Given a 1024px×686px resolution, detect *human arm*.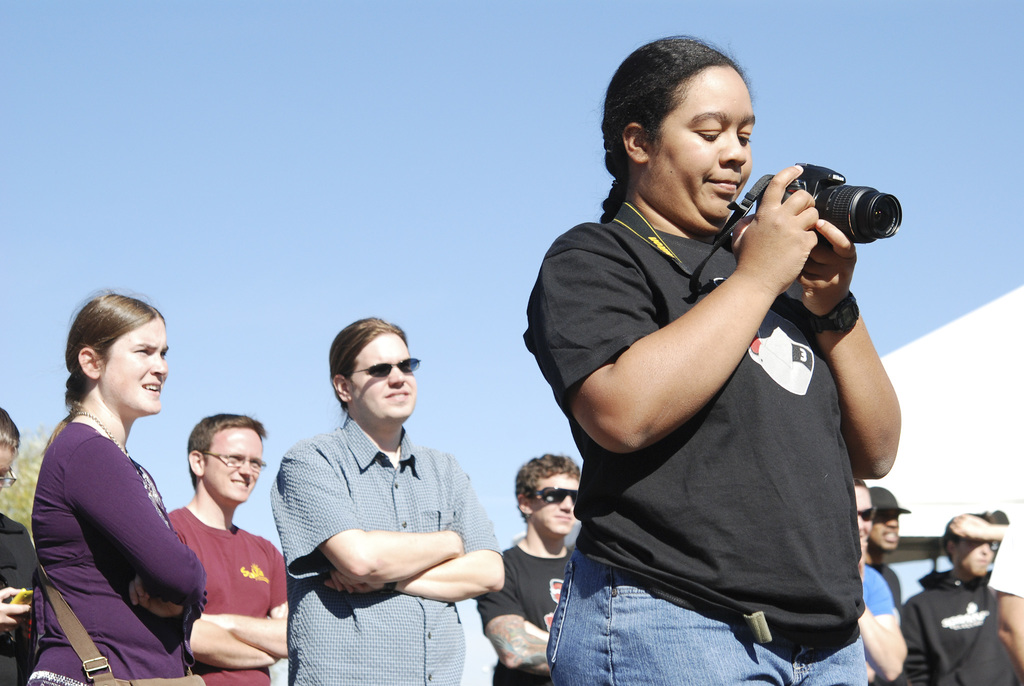
x1=901 y1=602 x2=926 y2=685.
